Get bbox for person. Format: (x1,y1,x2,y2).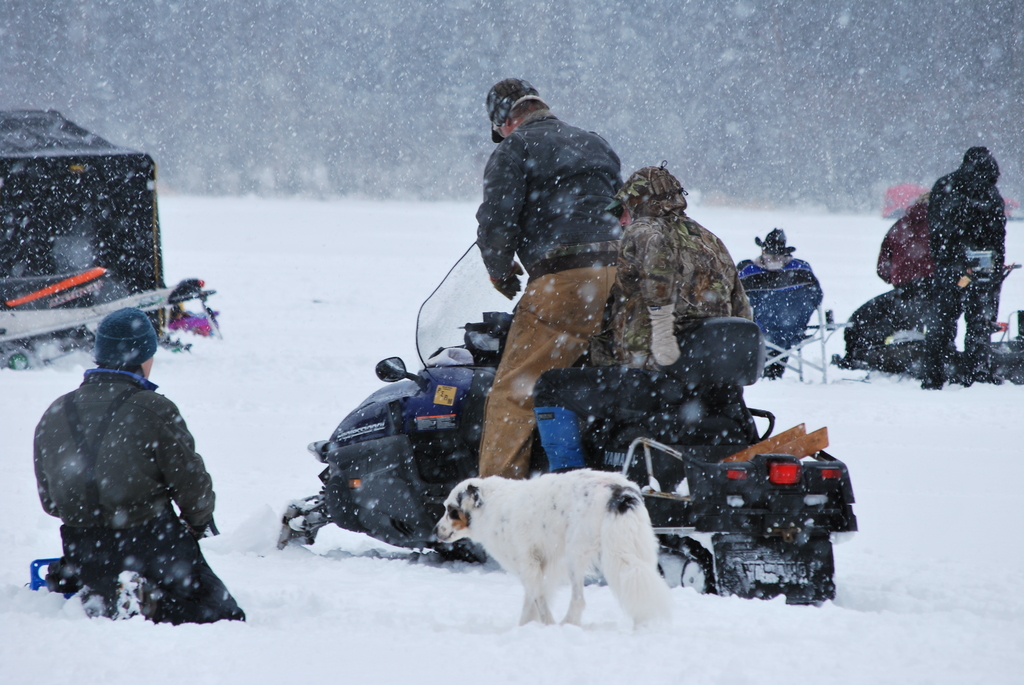
(472,79,634,480).
